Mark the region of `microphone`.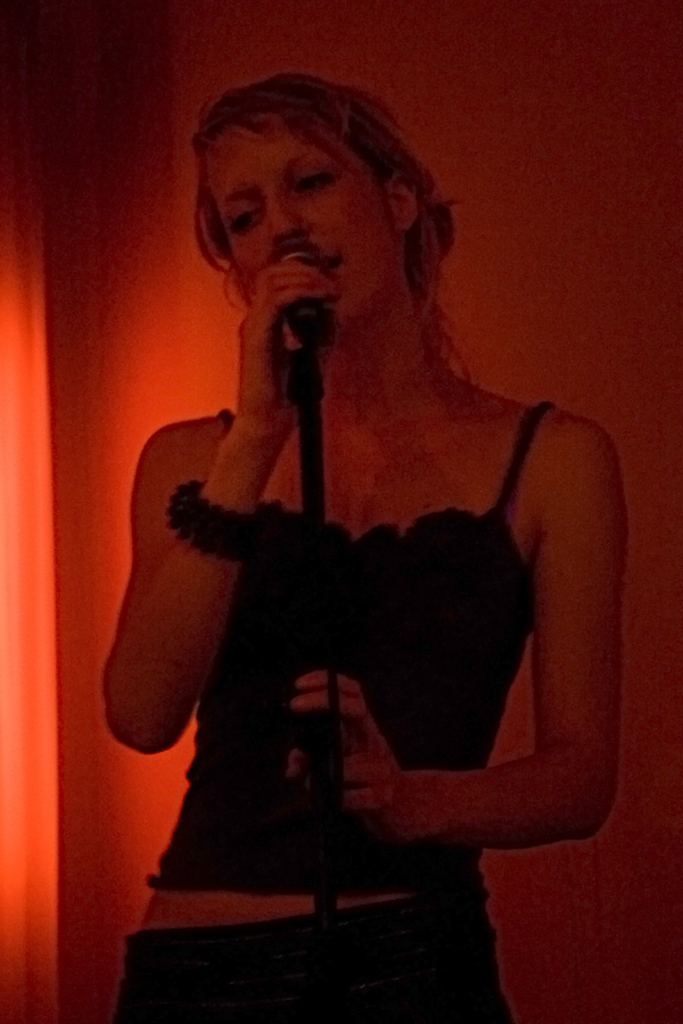
Region: crop(272, 241, 336, 341).
